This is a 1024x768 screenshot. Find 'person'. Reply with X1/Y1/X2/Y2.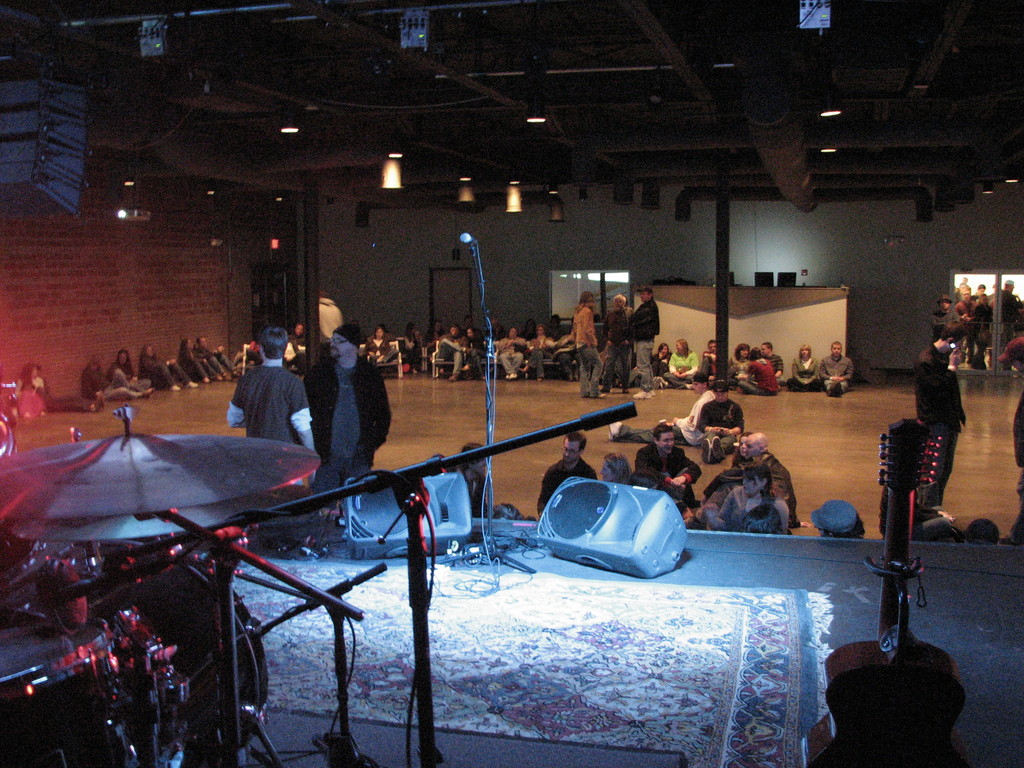
697/378/745/467.
